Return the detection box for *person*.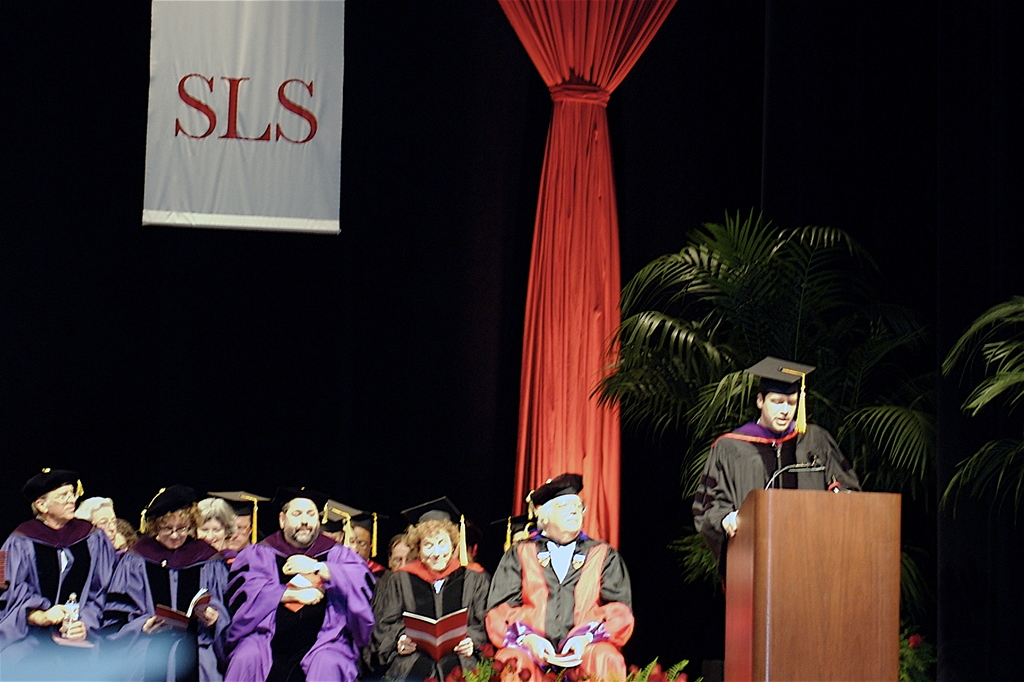
{"x1": 479, "y1": 469, "x2": 632, "y2": 681}.
